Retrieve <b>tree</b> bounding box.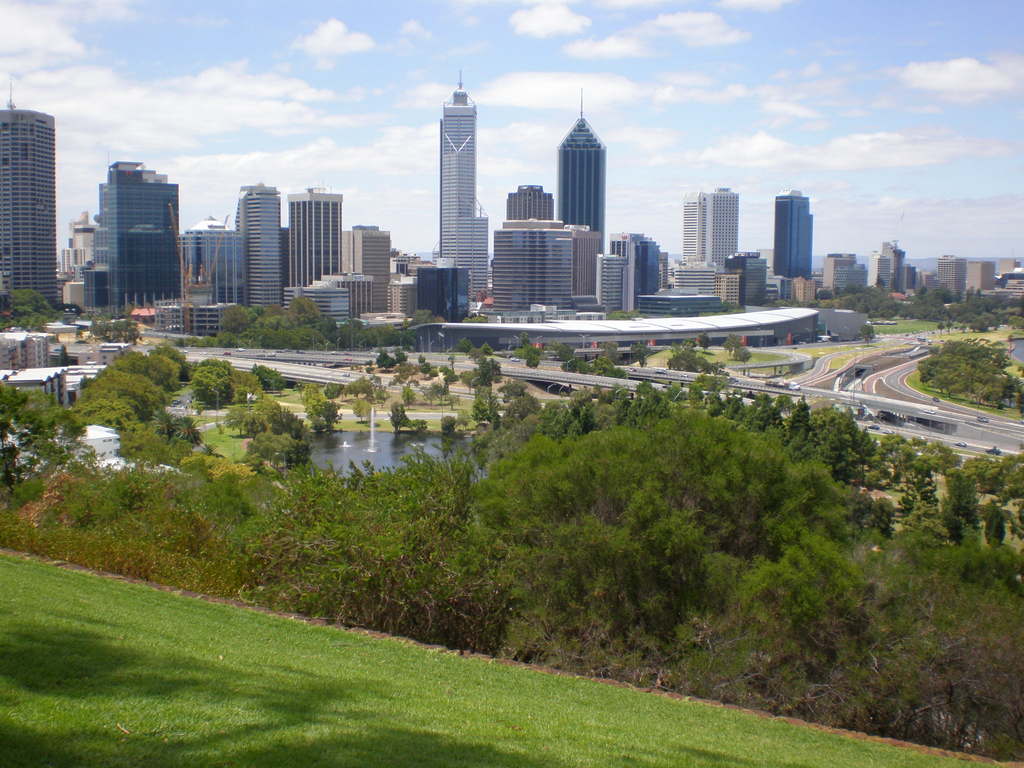
Bounding box: pyautogui.locateOnScreen(607, 301, 643, 323).
